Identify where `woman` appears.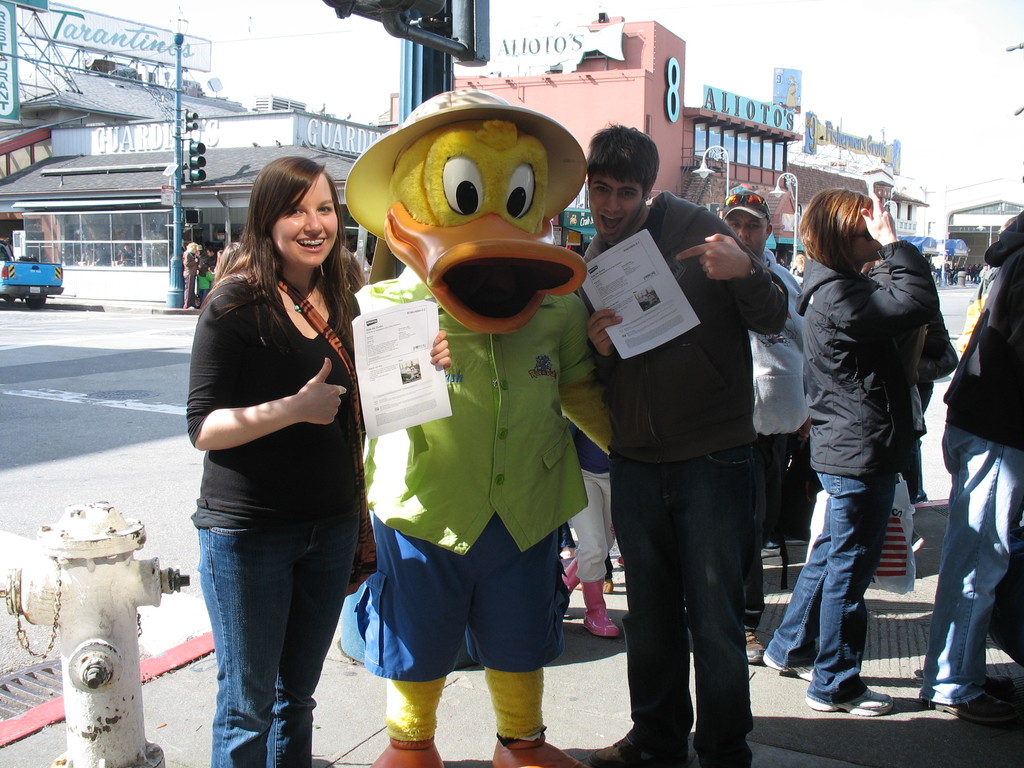
Appears at locate(914, 214, 1023, 729).
